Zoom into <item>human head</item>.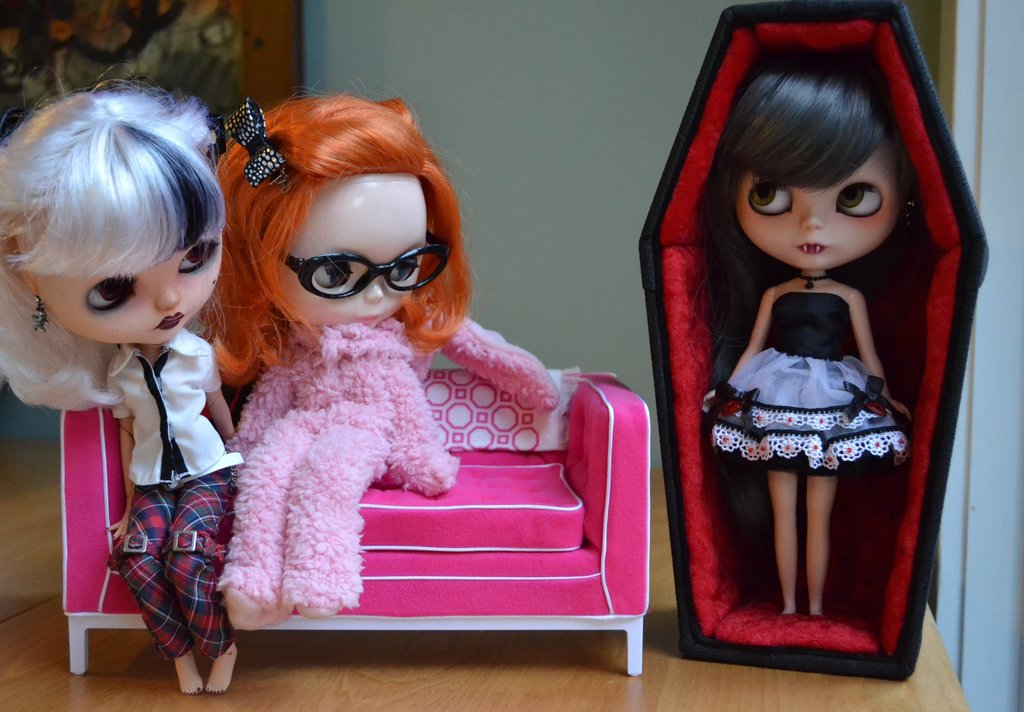
Zoom target: box=[5, 97, 223, 350].
